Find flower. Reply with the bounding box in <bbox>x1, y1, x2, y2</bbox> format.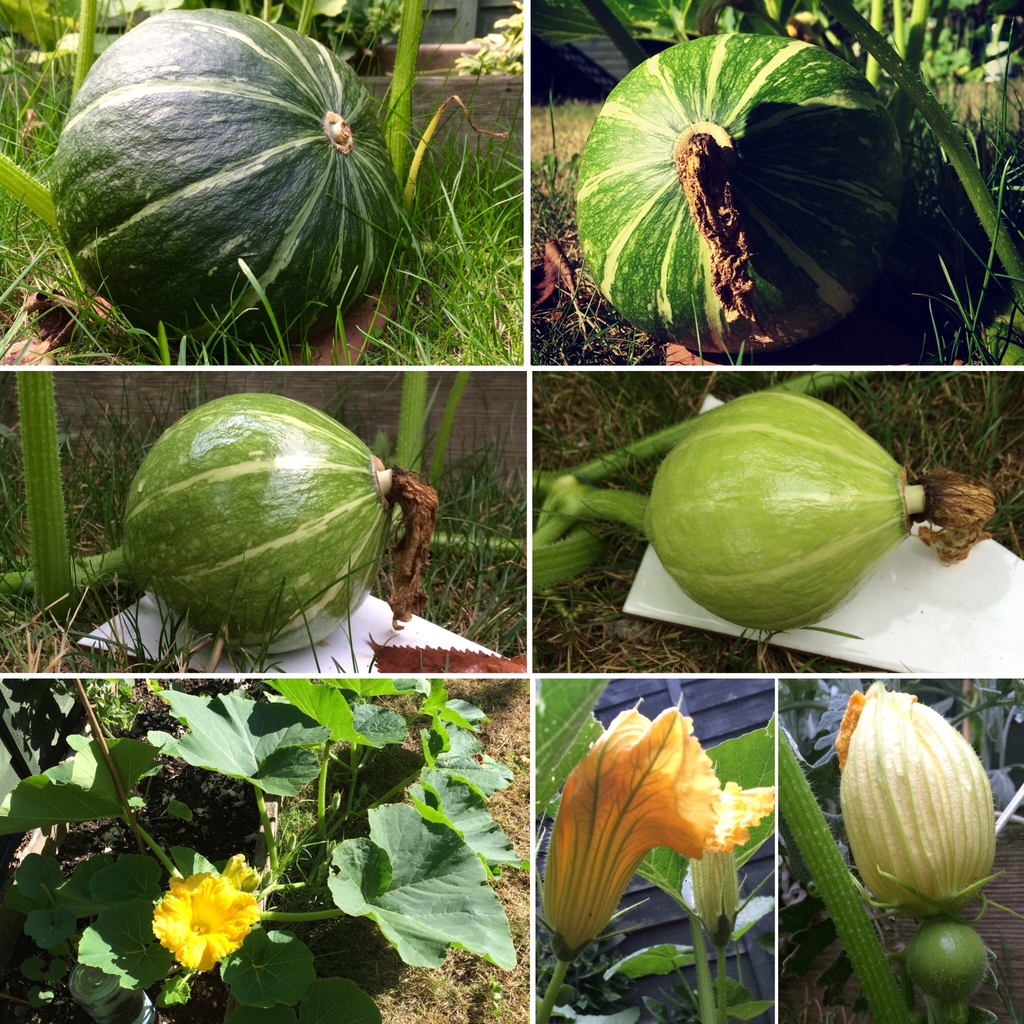
<bbox>533, 682, 778, 974</bbox>.
